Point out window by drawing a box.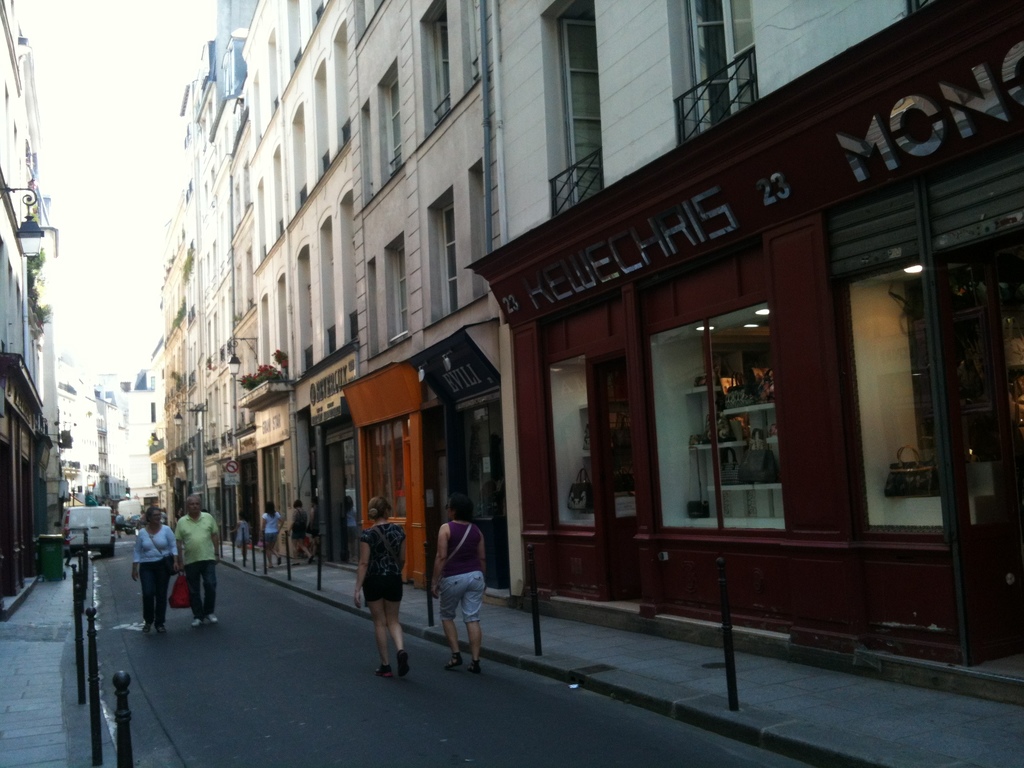
Rect(381, 230, 404, 346).
